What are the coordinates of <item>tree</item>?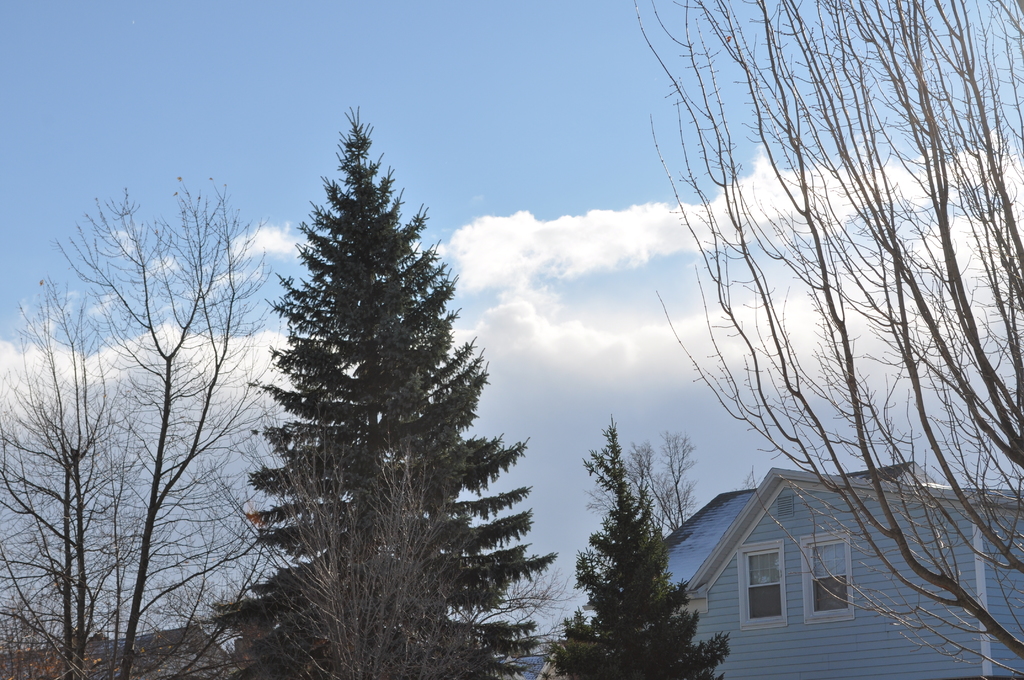
bbox=(200, 97, 557, 679).
